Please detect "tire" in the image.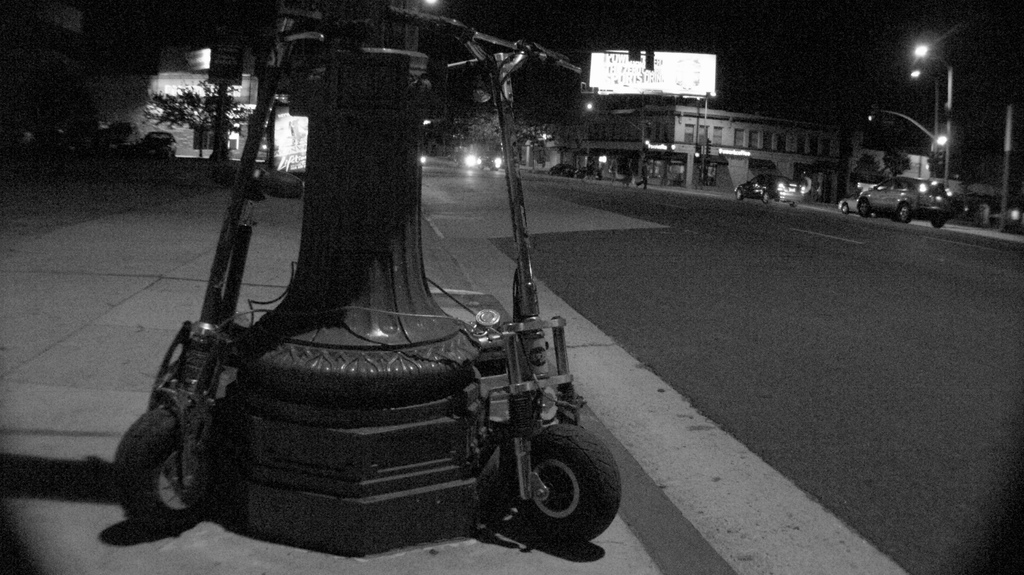
x1=789 y1=202 x2=798 y2=206.
